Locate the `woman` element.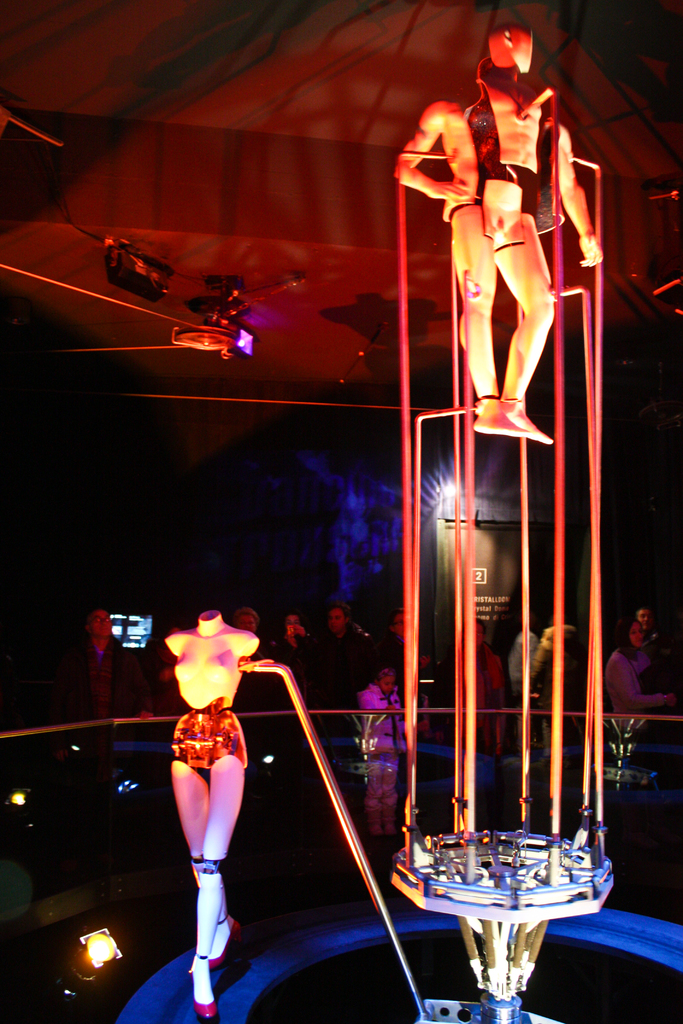
Element bbox: [604,614,676,849].
